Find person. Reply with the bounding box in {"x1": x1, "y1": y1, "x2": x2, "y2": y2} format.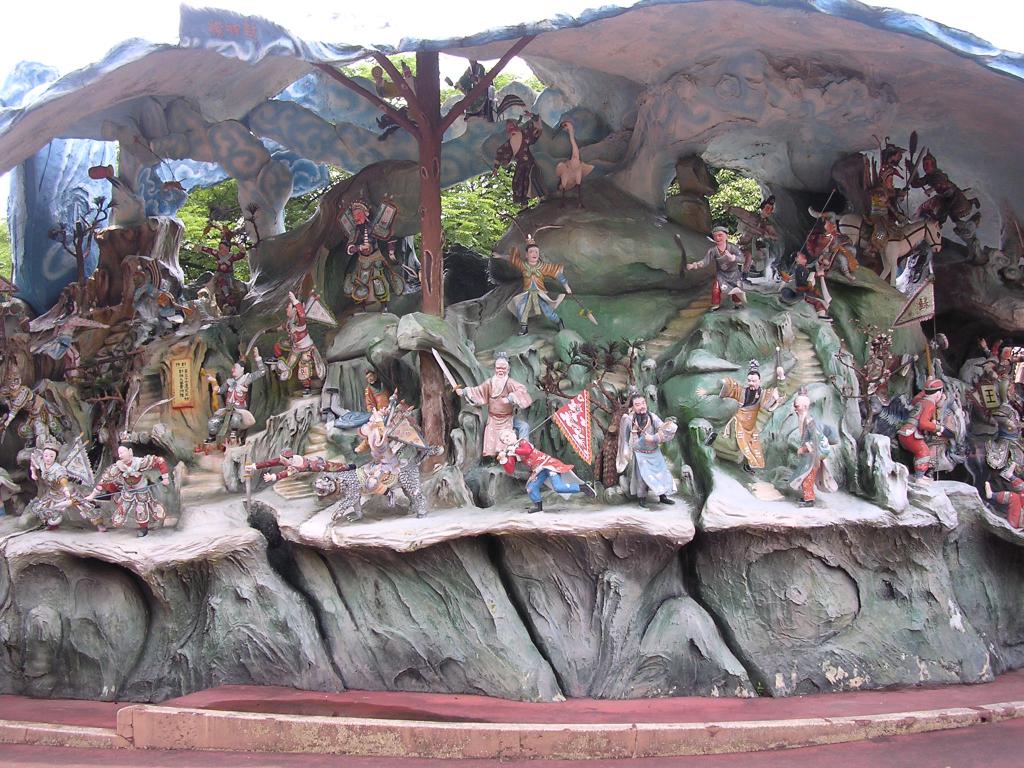
{"x1": 270, "y1": 260, "x2": 328, "y2": 395}.
